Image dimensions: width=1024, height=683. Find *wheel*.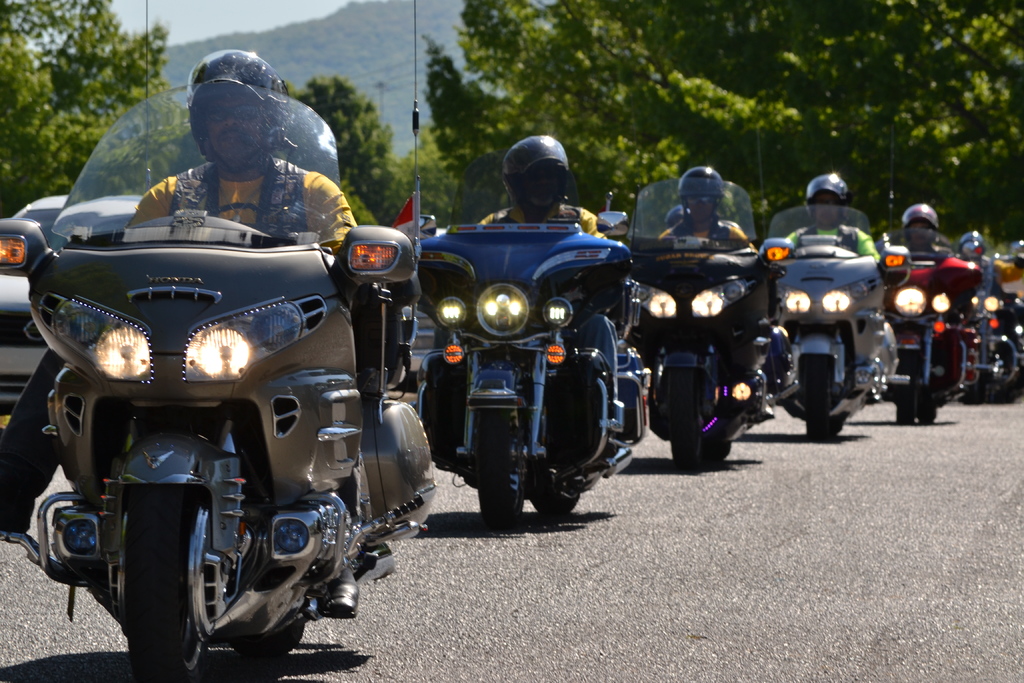
<region>231, 611, 307, 657</region>.
